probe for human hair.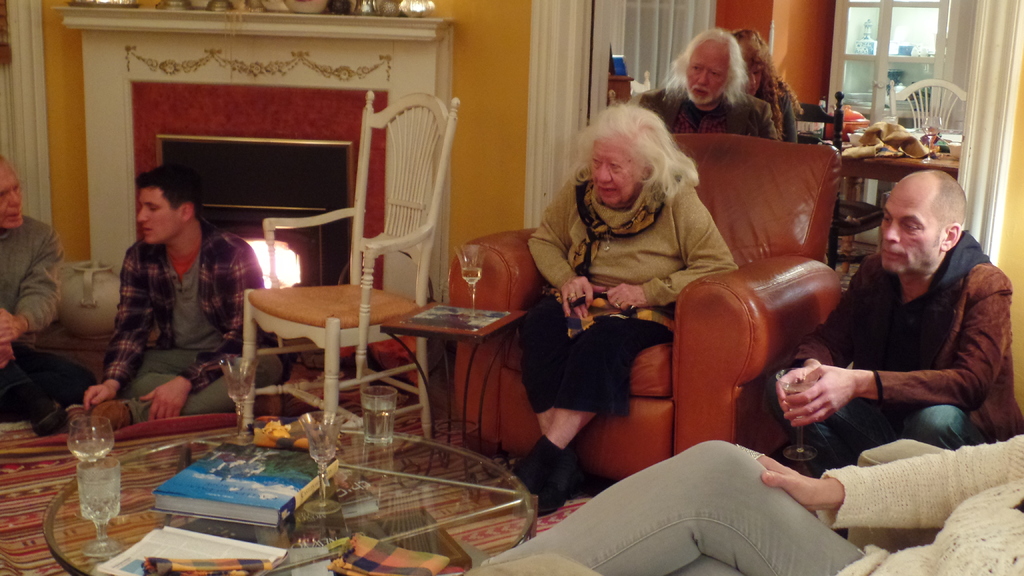
Probe result: BBox(675, 25, 783, 128).
